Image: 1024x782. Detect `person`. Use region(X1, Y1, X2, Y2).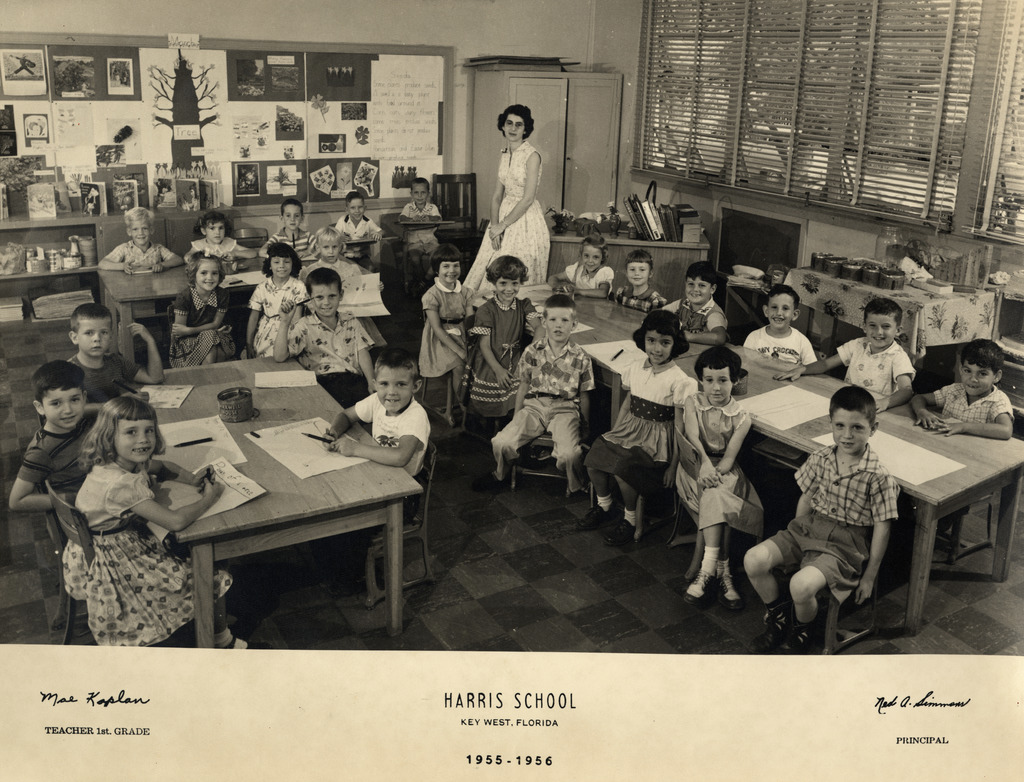
region(461, 256, 543, 448).
